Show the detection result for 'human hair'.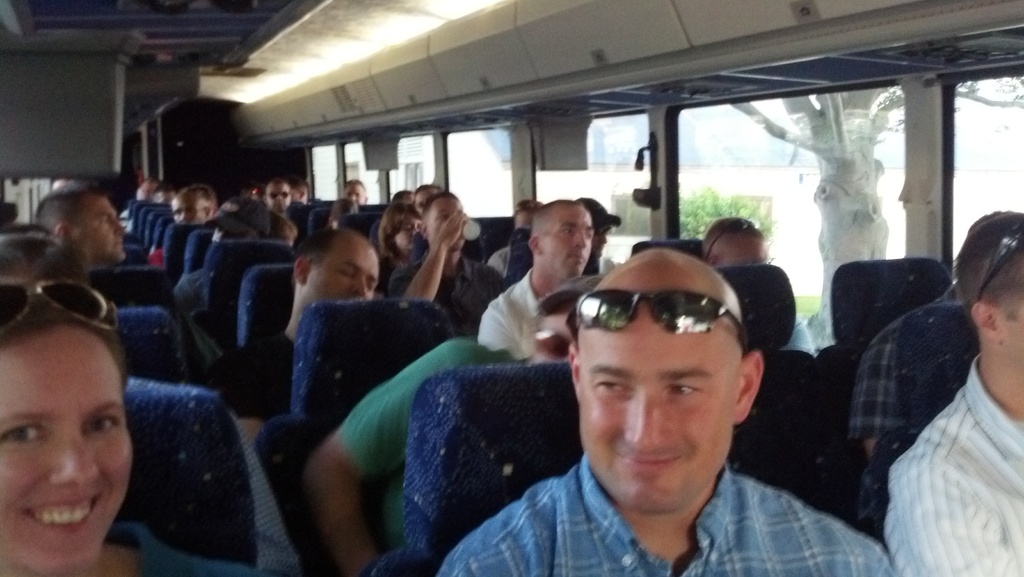
box(378, 200, 426, 264).
